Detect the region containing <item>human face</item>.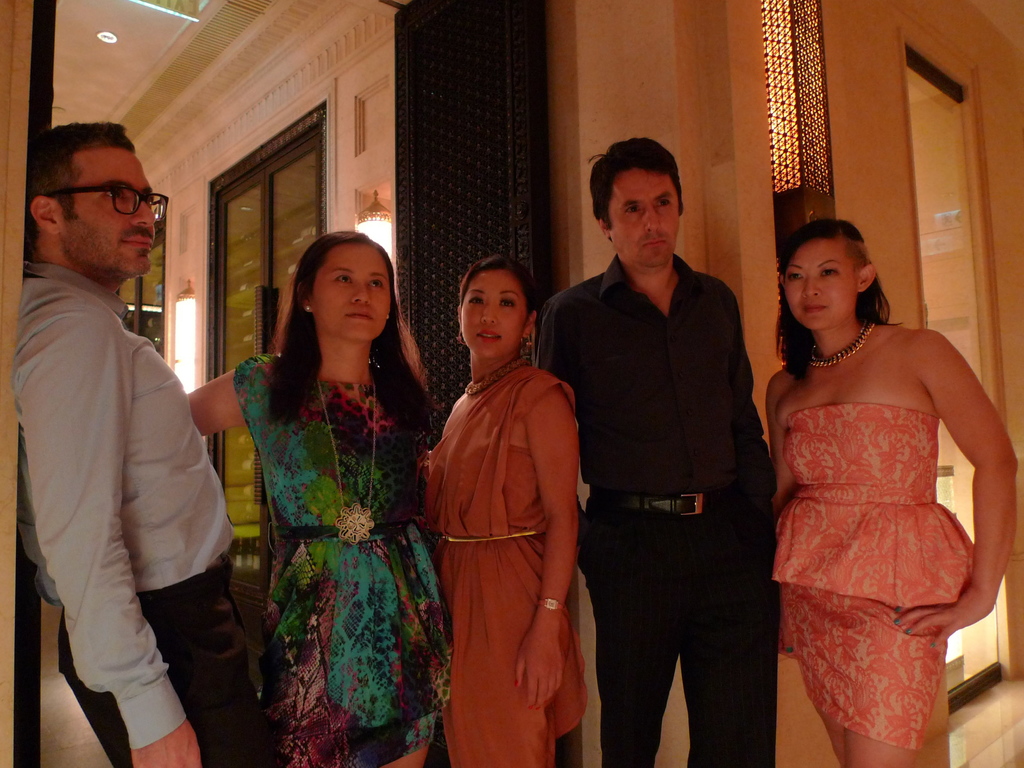
[314, 239, 395, 338].
